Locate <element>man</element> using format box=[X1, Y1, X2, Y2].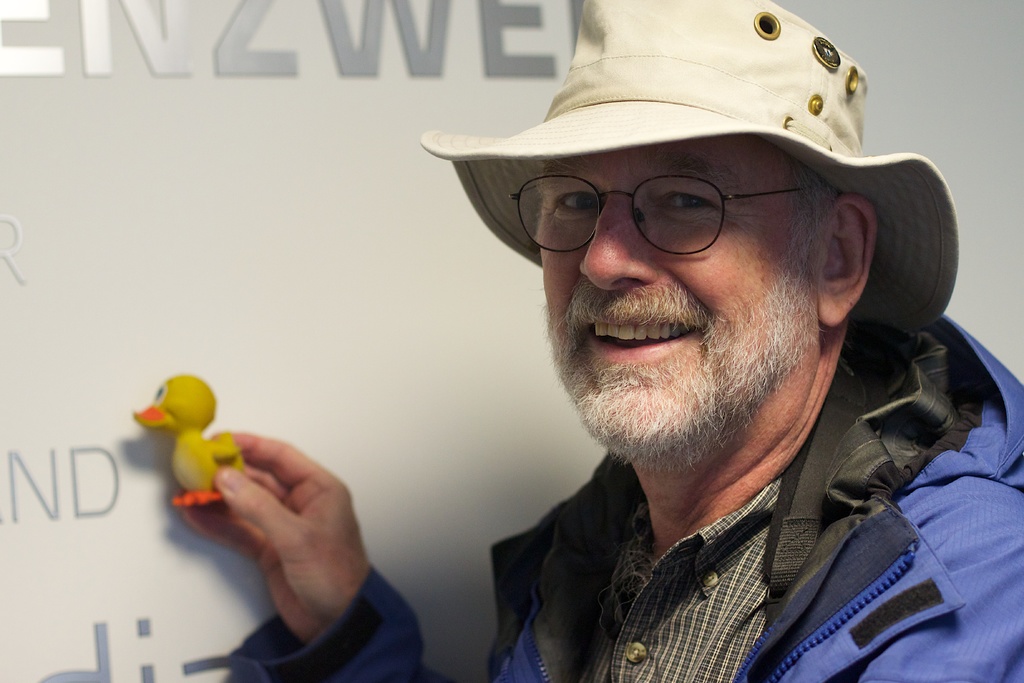
box=[180, 0, 1023, 682].
